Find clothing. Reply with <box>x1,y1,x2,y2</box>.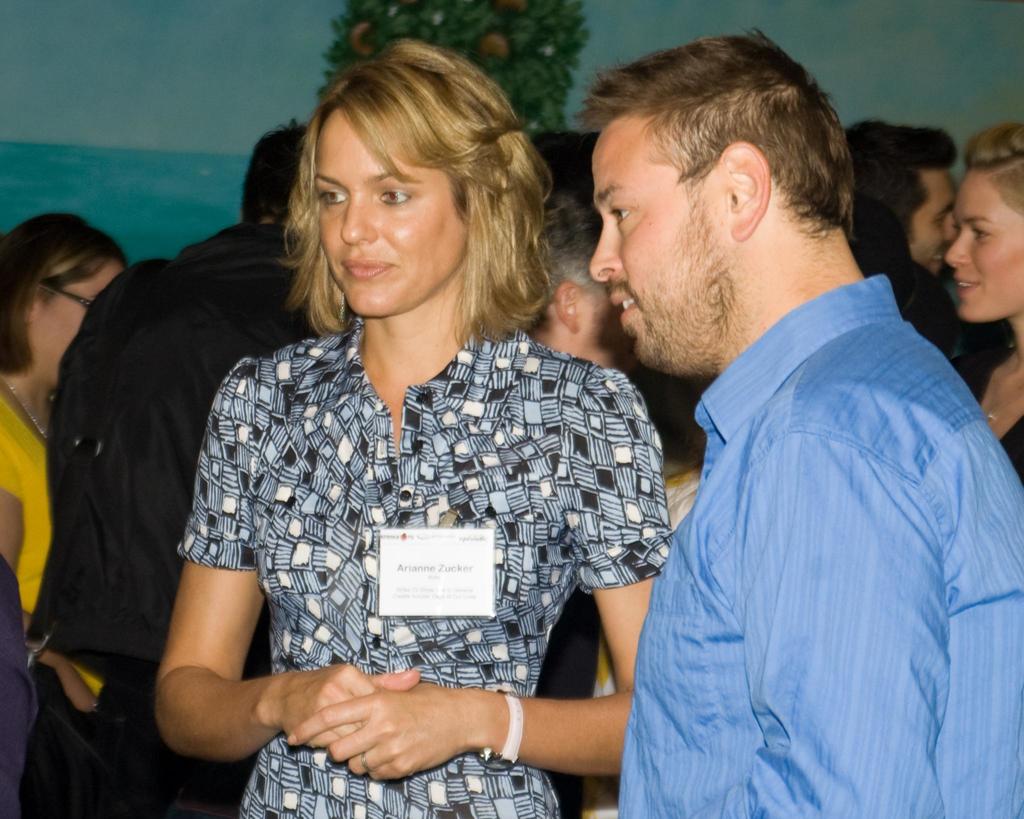
<box>0,390,92,690</box>.
